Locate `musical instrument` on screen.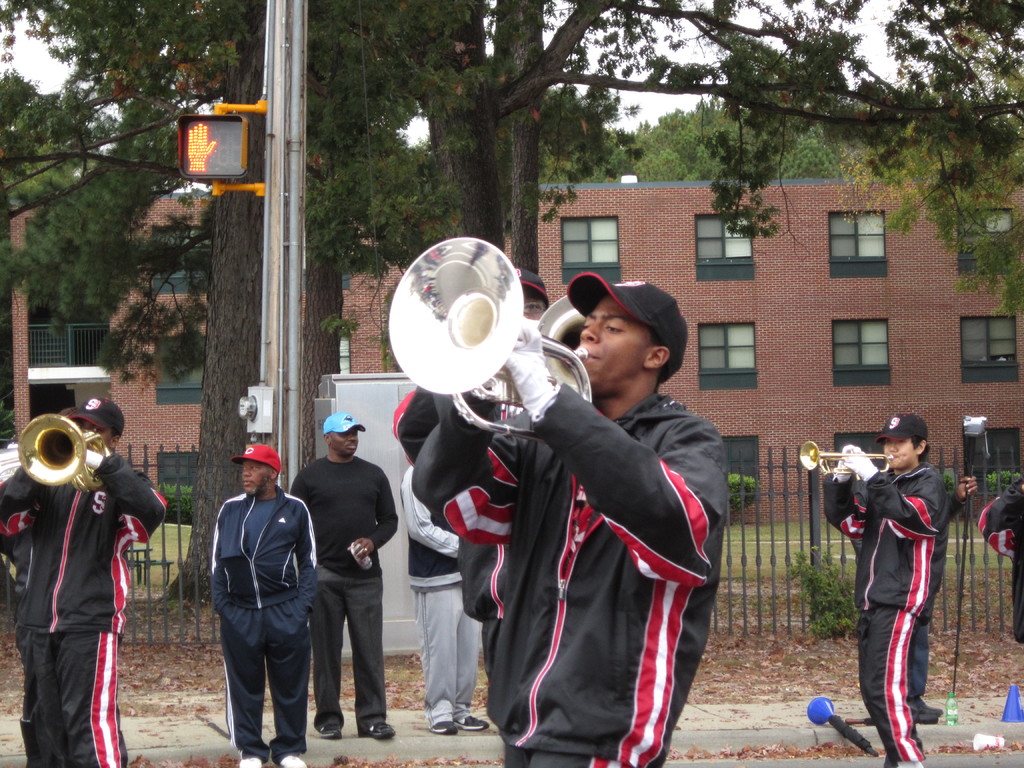
On screen at (left=805, top=699, right=883, bottom=760).
